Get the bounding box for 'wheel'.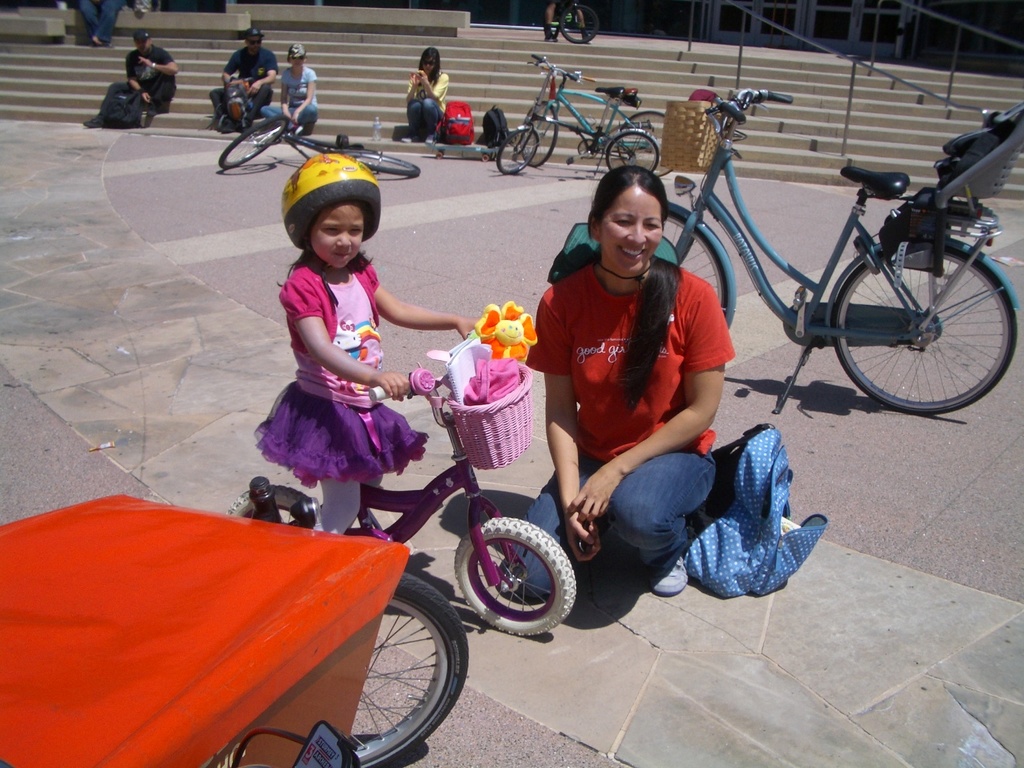
<box>623,106,679,176</box>.
